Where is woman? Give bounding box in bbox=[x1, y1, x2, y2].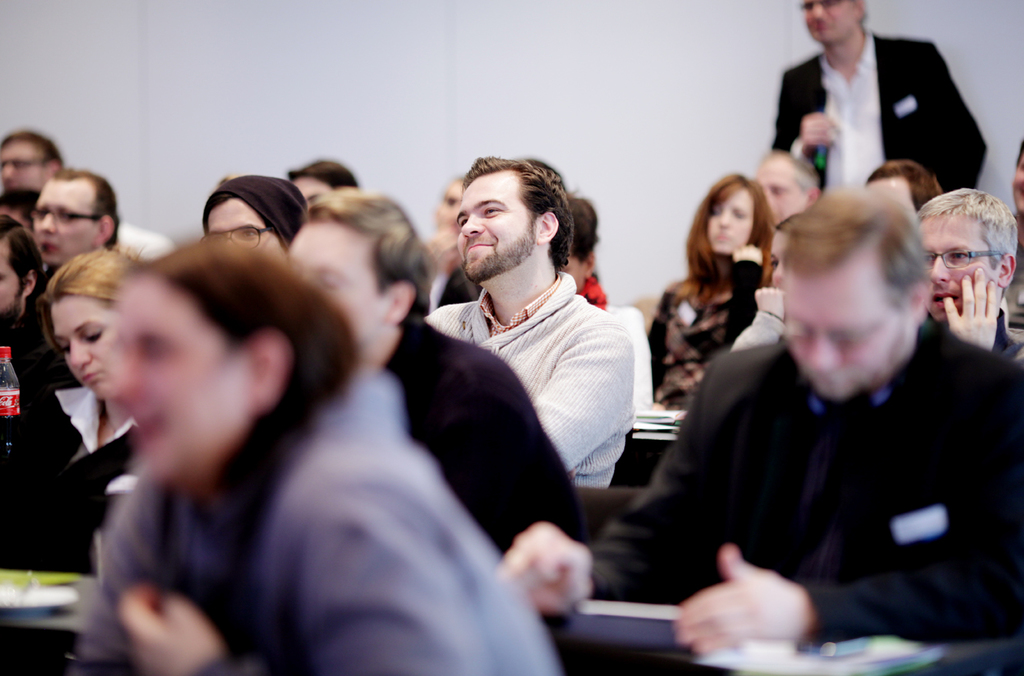
bbox=[565, 185, 657, 412].
